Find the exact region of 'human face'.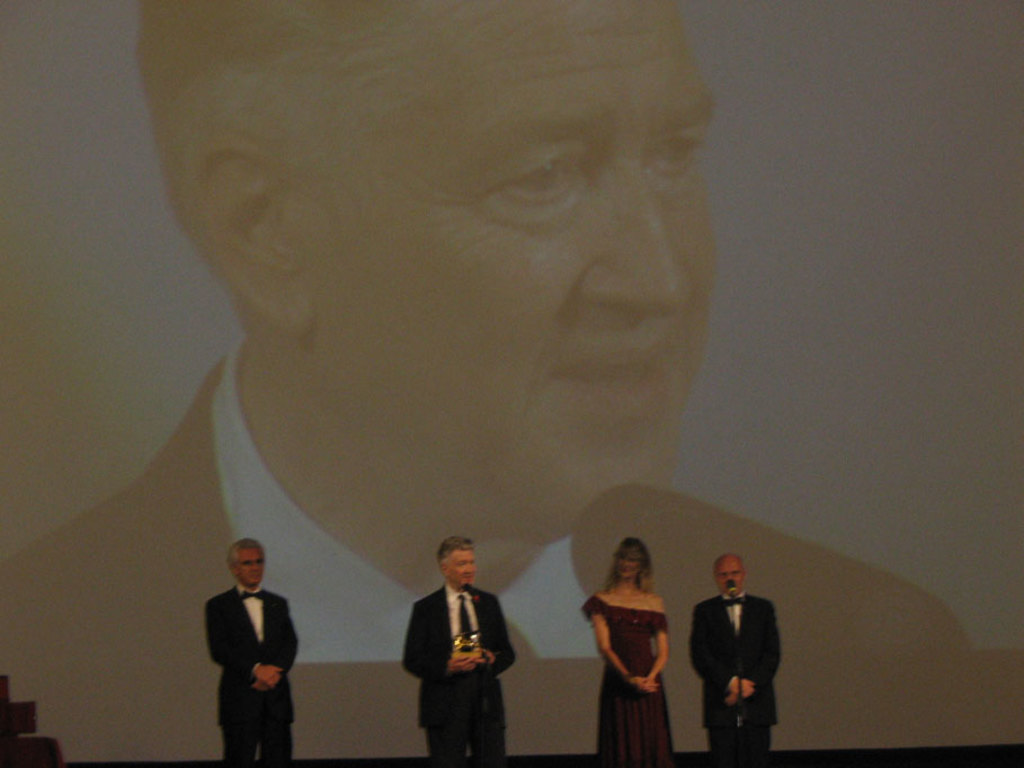
Exact region: box(239, 547, 260, 588).
